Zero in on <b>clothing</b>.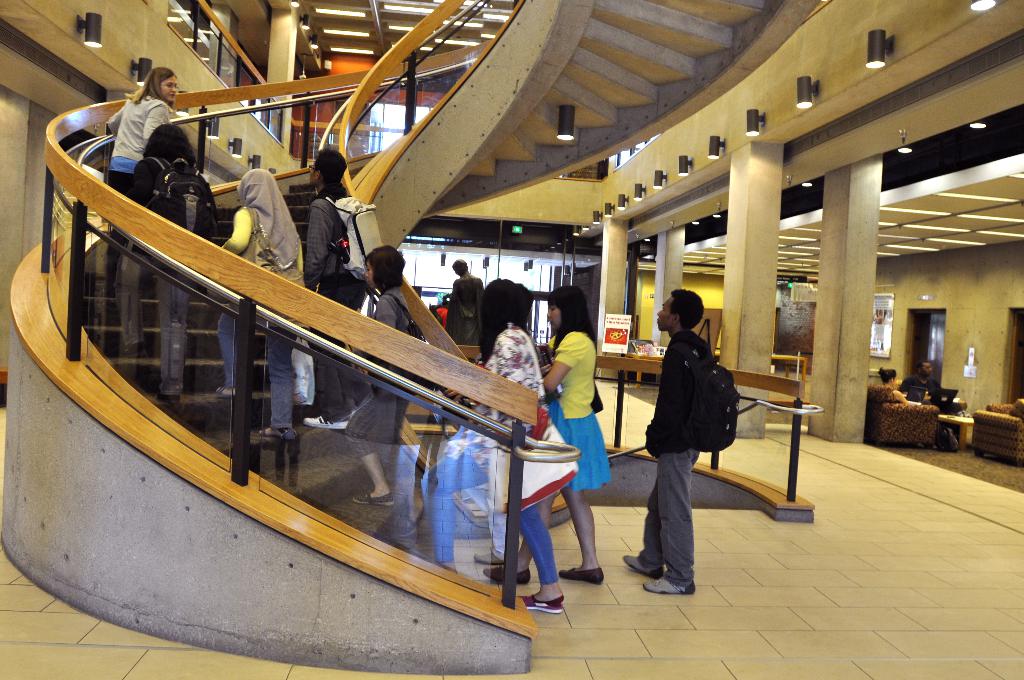
Zeroed in: Rect(630, 445, 694, 581).
